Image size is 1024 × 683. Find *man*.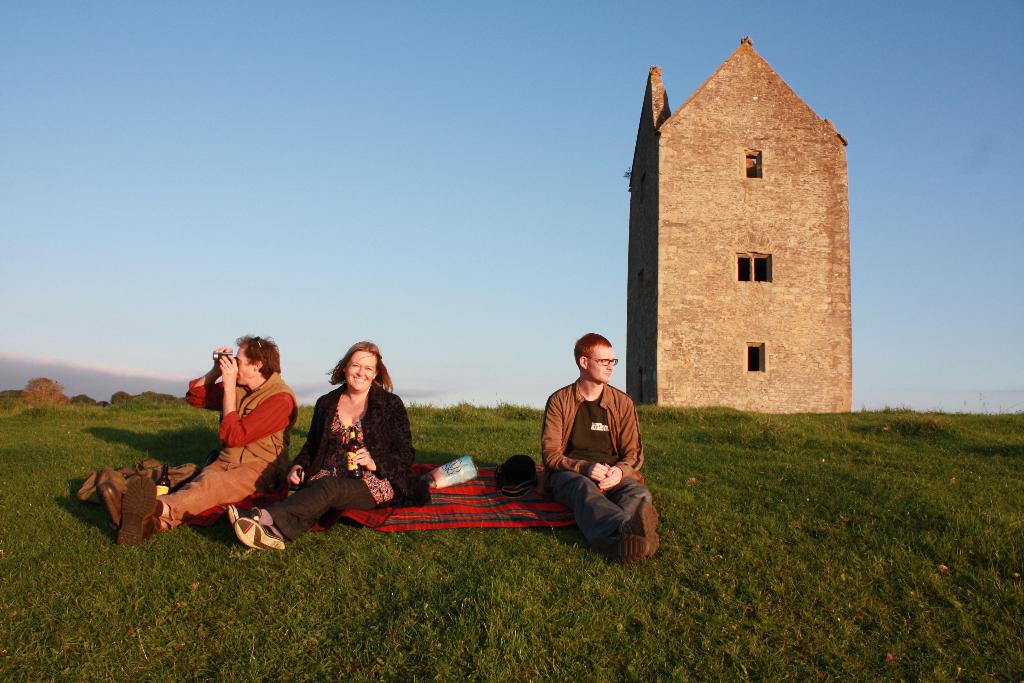
select_region(532, 328, 662, 564).
